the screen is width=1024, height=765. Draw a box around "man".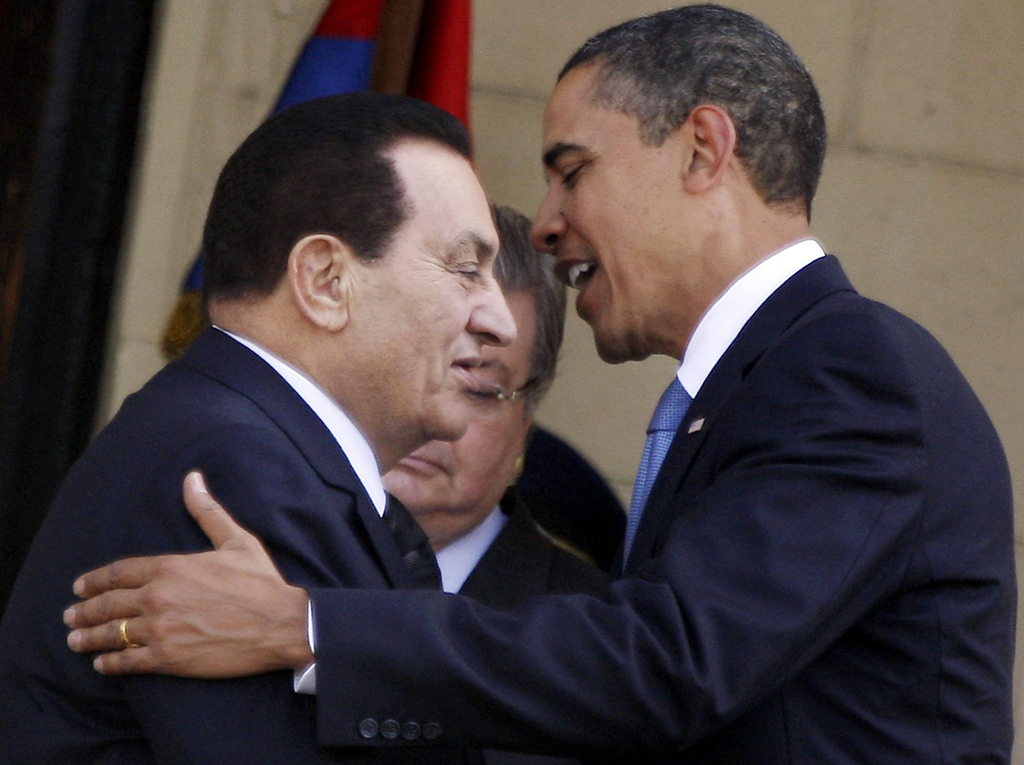
379 198 605 764.
